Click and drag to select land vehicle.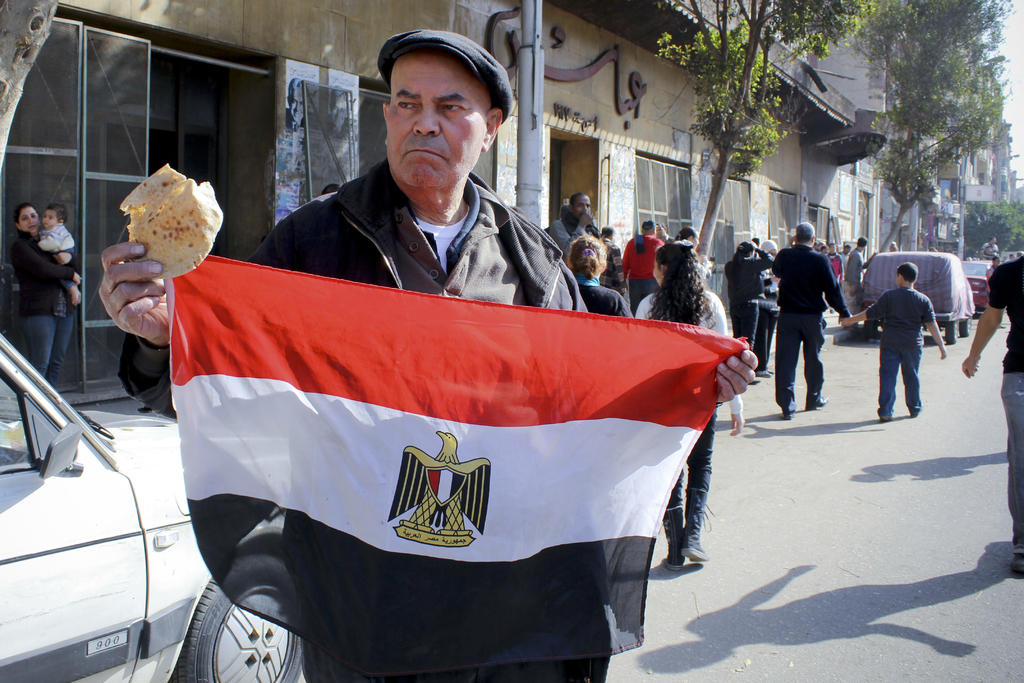
Selection: [860,252,976,343].
